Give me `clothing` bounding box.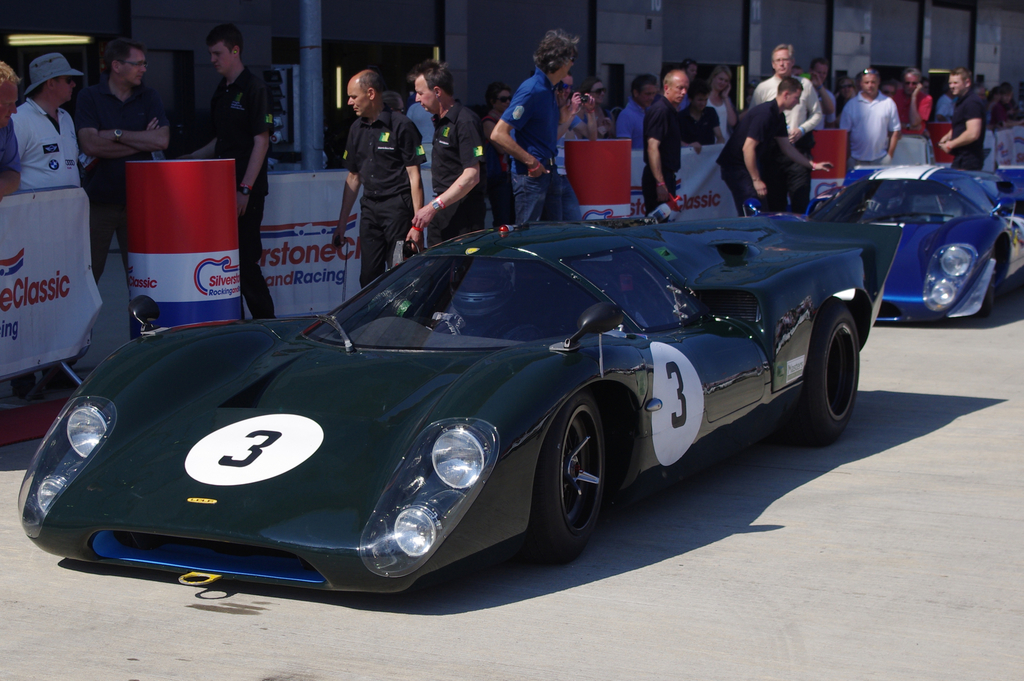
619,109,648,139.
